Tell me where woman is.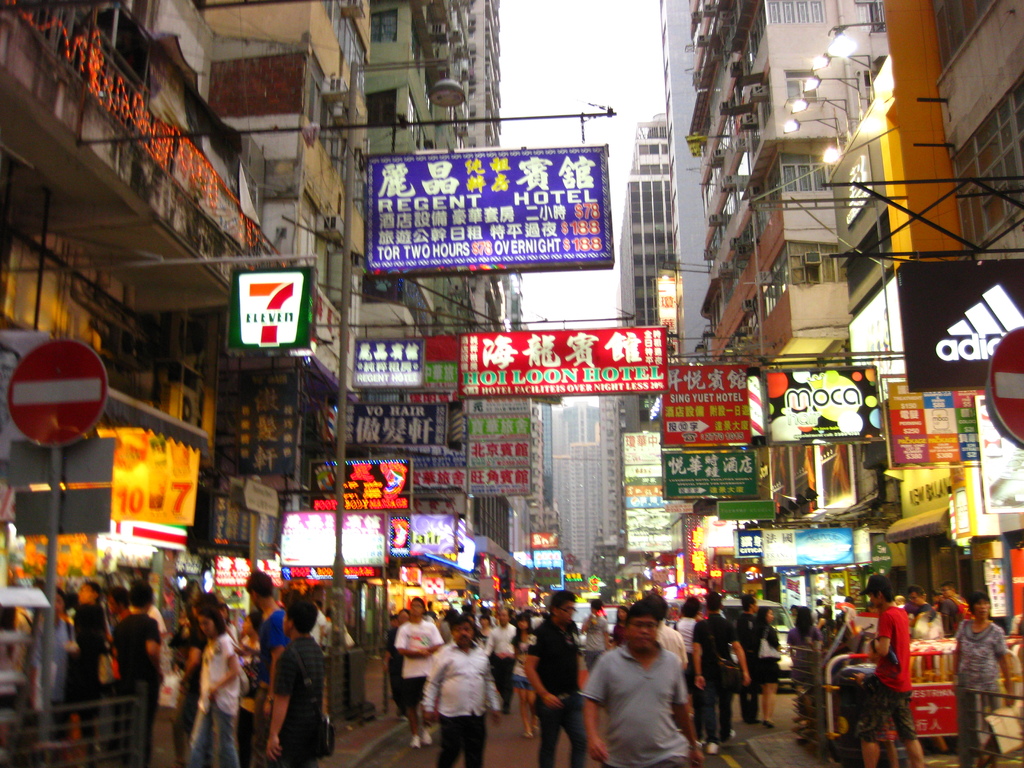
woman is at 785, 603, 817, 711.
